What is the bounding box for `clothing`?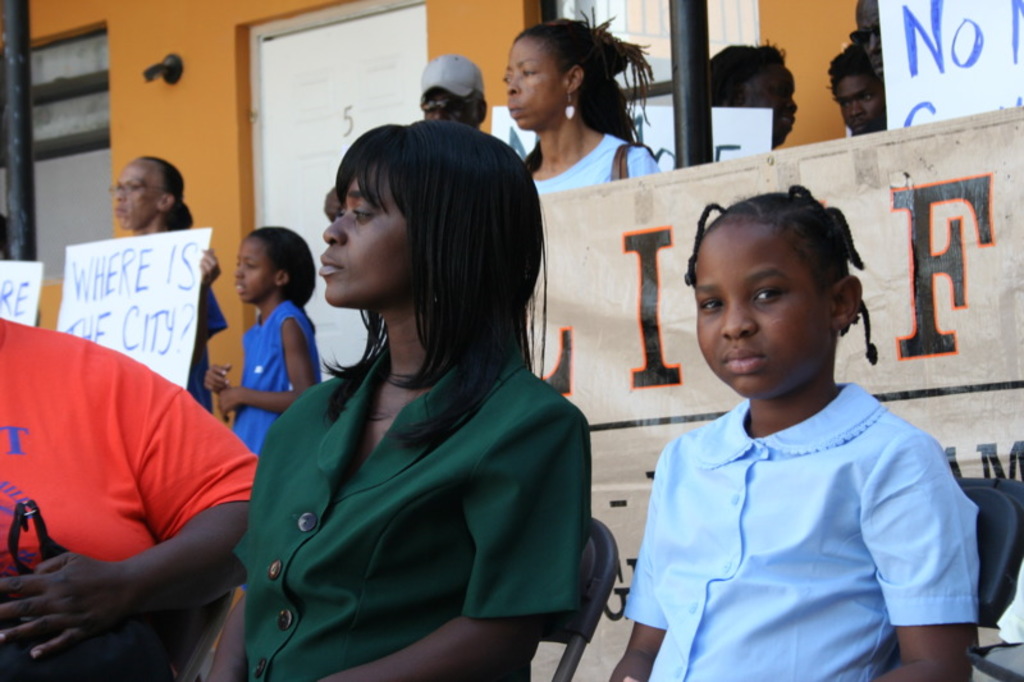
select_region(539, 125, 659, 196).
